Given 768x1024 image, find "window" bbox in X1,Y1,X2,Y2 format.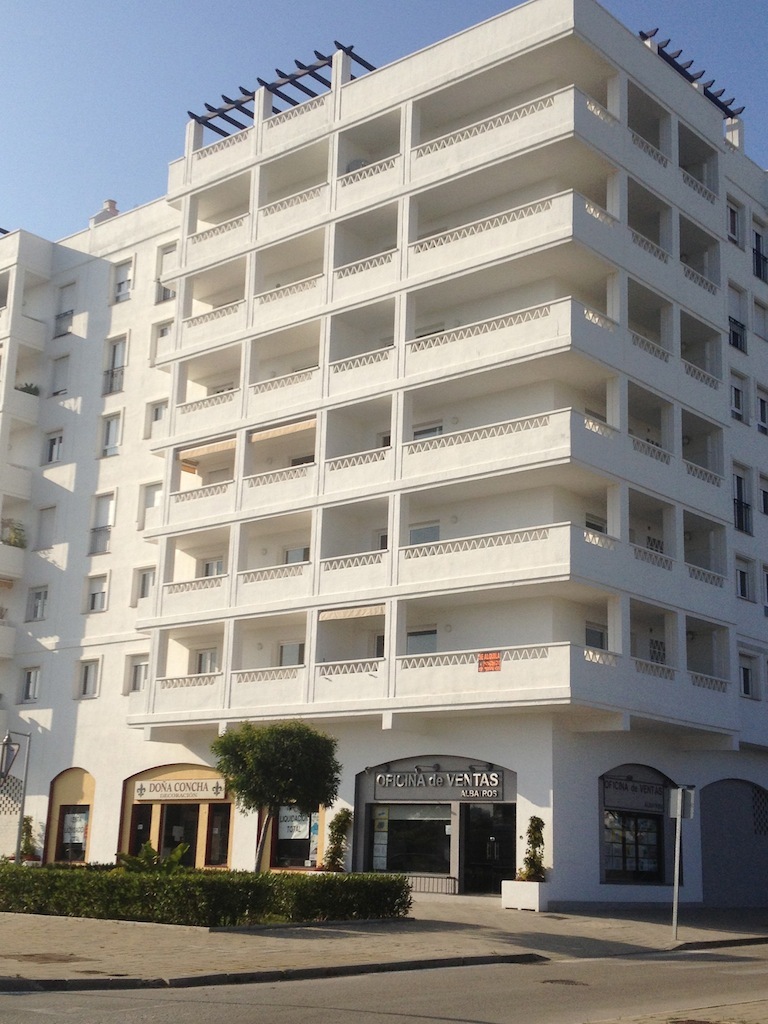
68,651,100,701.
